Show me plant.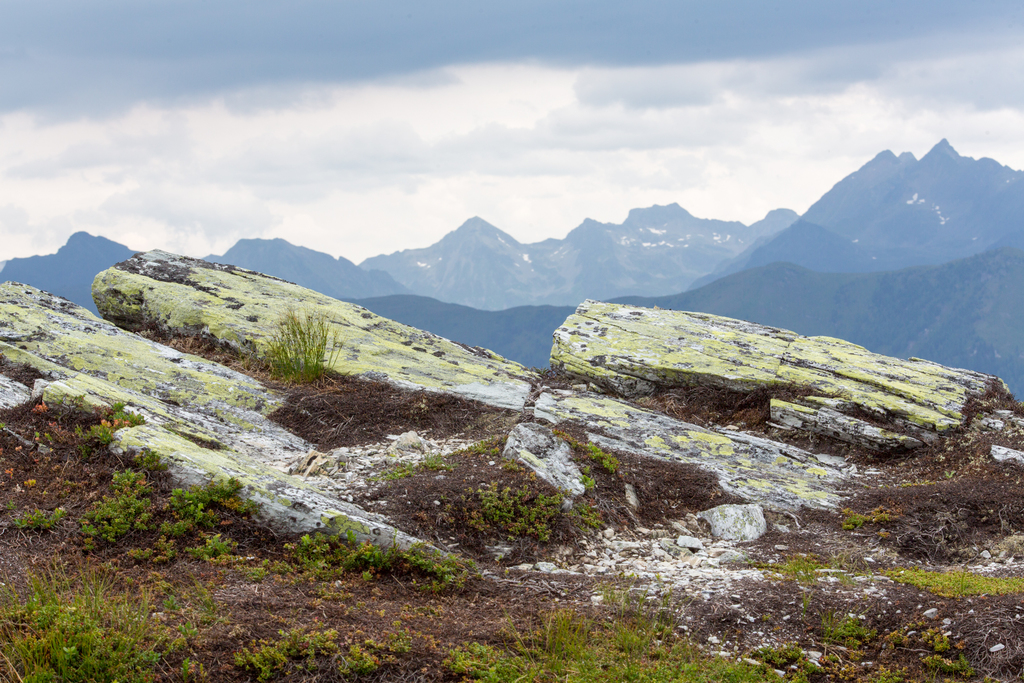
plant is here: {"left": 585, "top": 442, "right": 615, "bottom": 472}.
